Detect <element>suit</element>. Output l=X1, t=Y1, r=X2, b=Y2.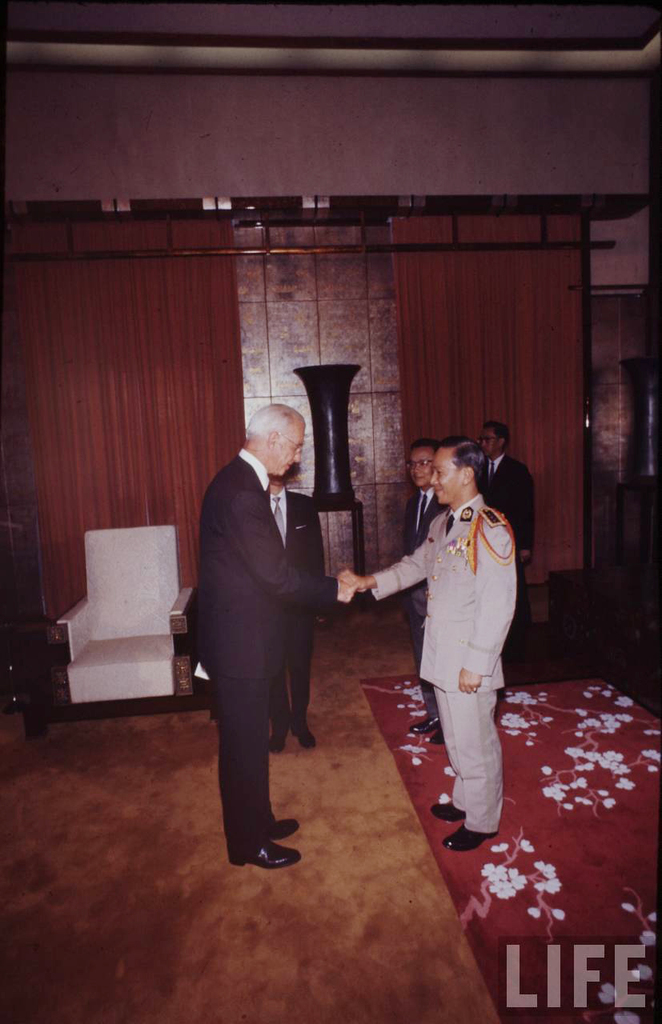
l=260, t=490, r=319, b=740.
